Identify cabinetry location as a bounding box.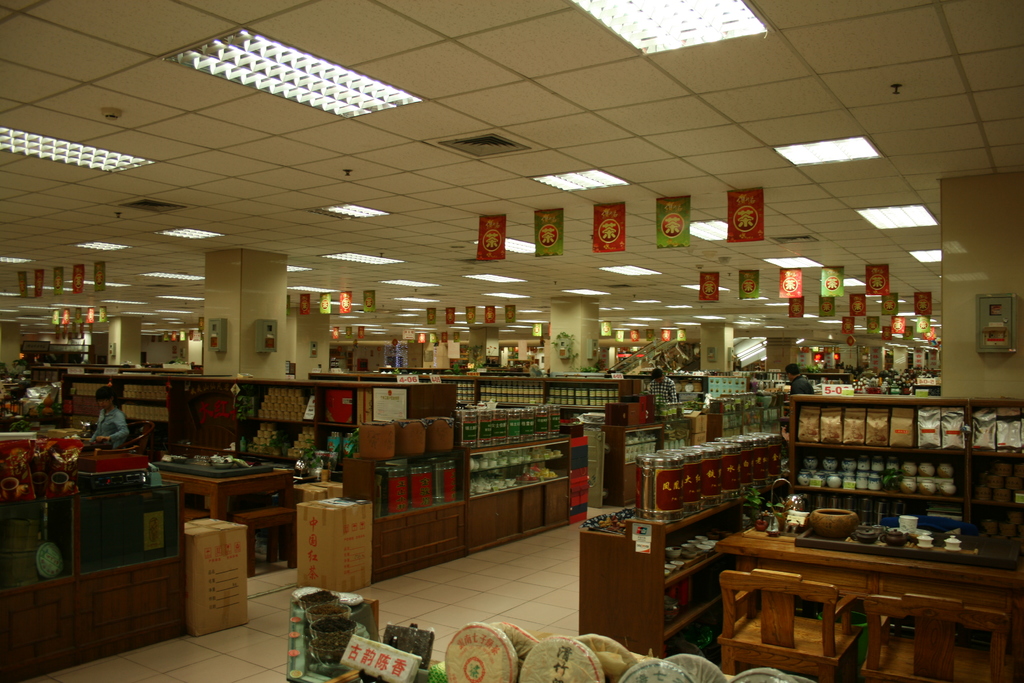
detection(721, 521, 1005, 680).
